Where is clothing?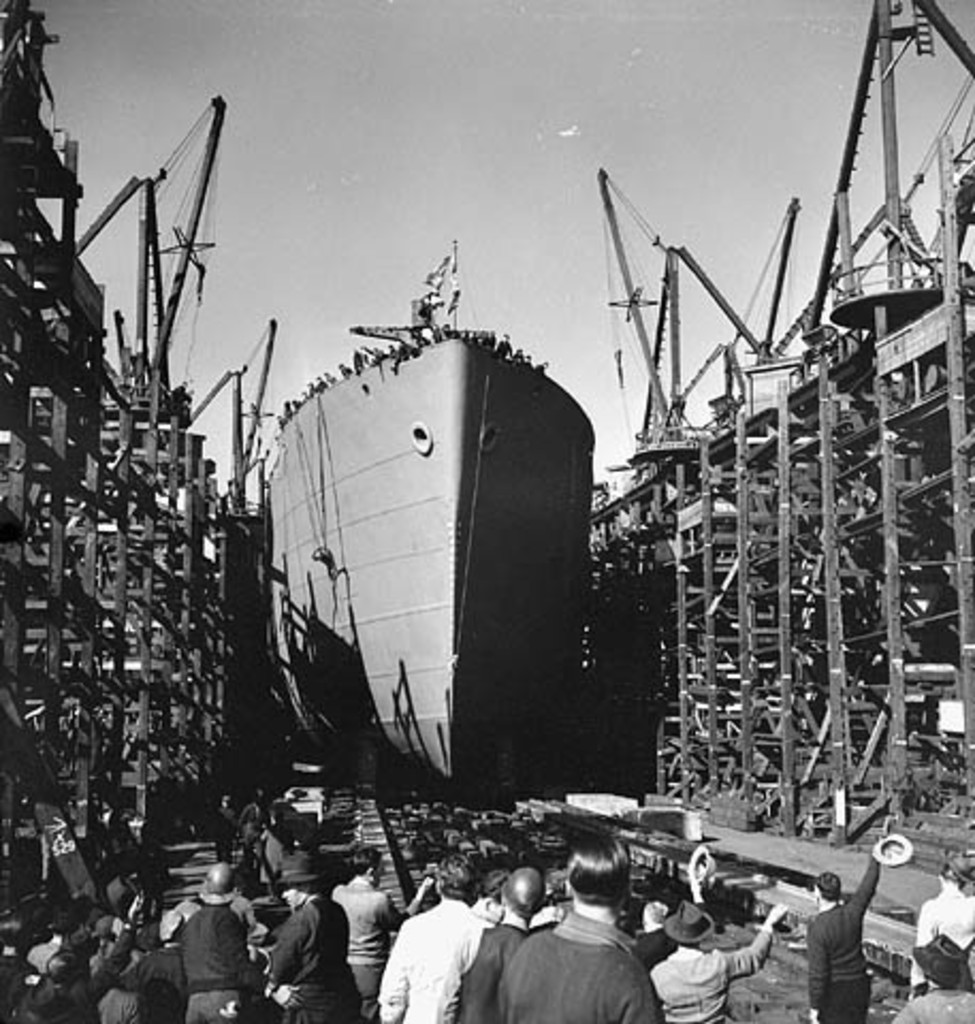
x1=811 y1=843 x2=892 y2=1018.
